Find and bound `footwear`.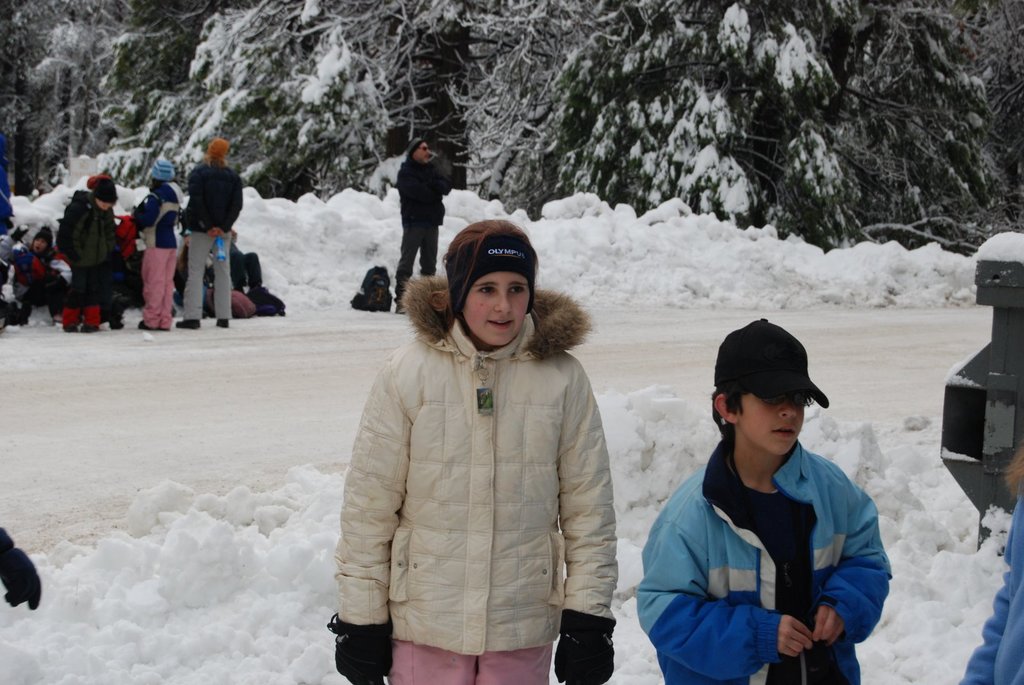
Bound: bbox=(80, 320, 102, 335).
